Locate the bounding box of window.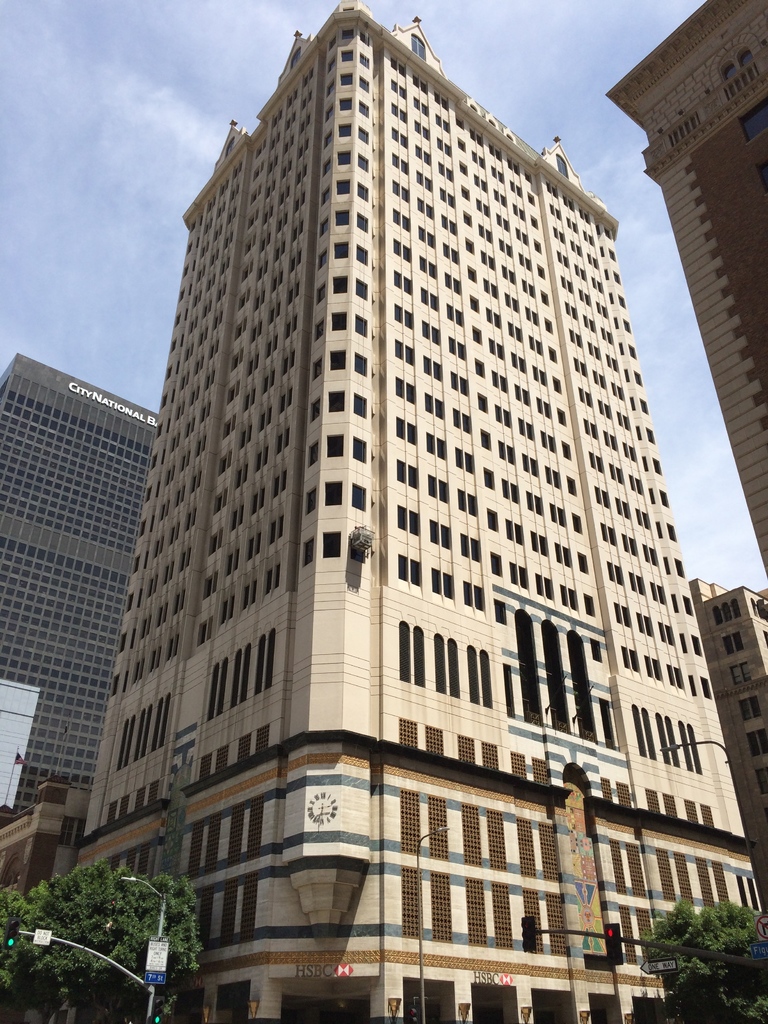
Bounding box: BBox(525, 189, 534, 204).
